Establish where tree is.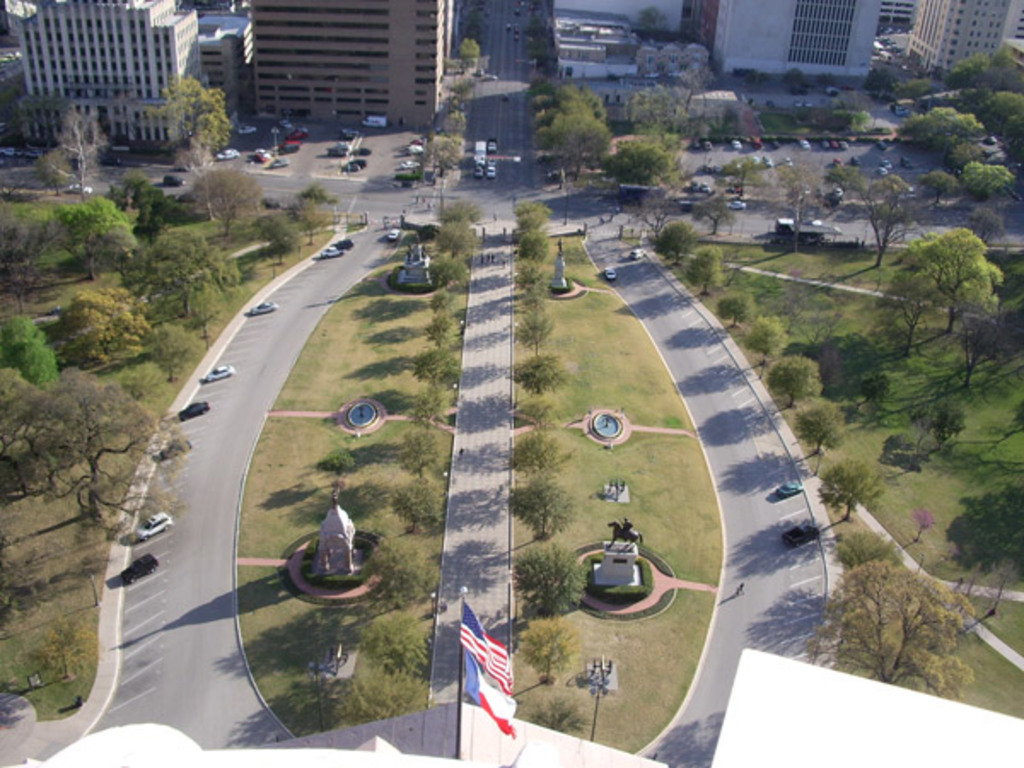
Established at 795/396/847/473.
